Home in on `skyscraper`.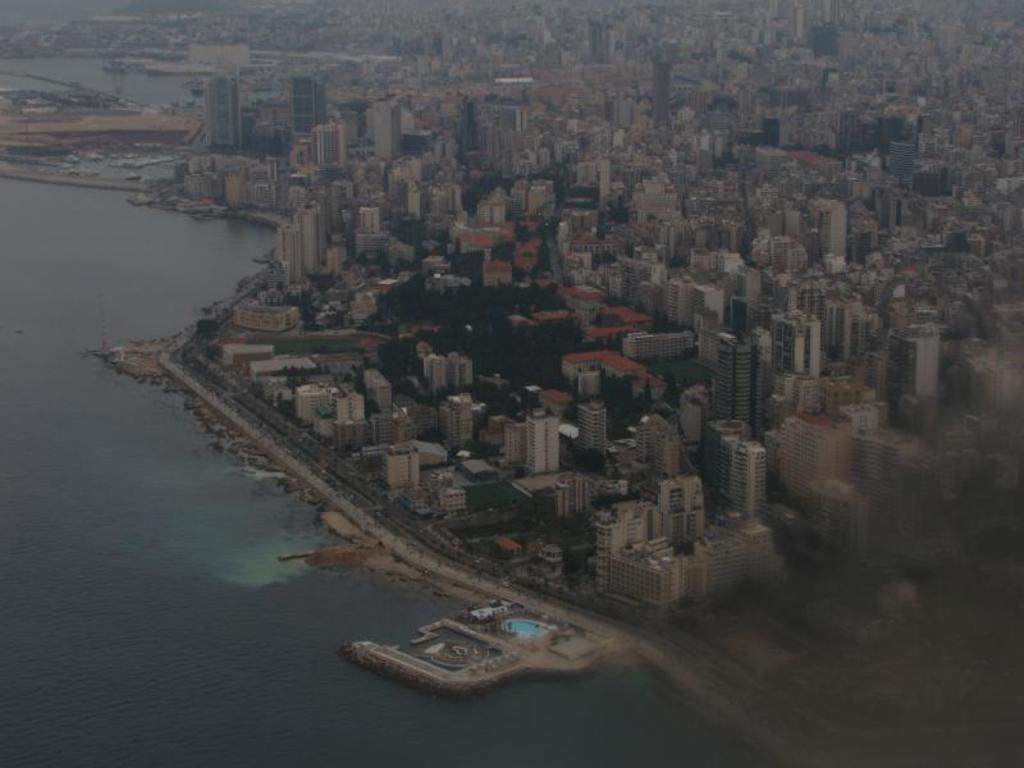
Homed in at 655/470/704/548.
